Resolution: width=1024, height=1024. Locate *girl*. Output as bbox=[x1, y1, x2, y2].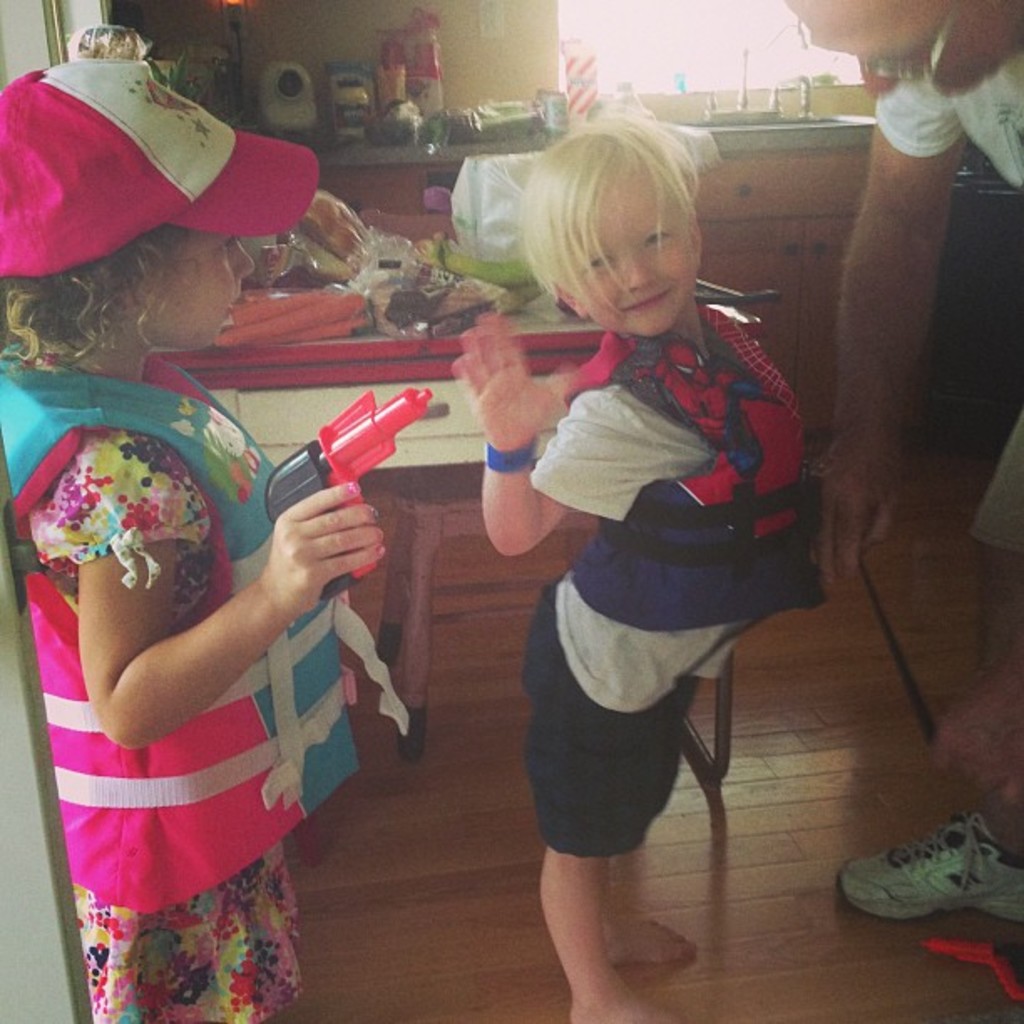
bbox=[0, 55, 383, 1022].
